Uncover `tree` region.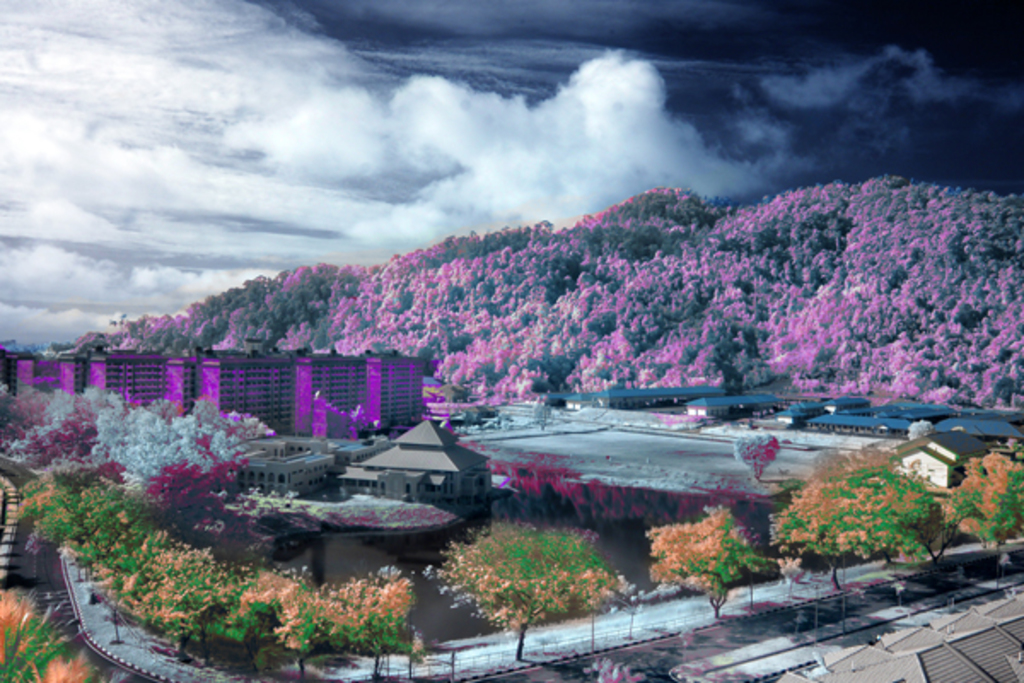
Uncovered: box(654, 507, 768, 620).
